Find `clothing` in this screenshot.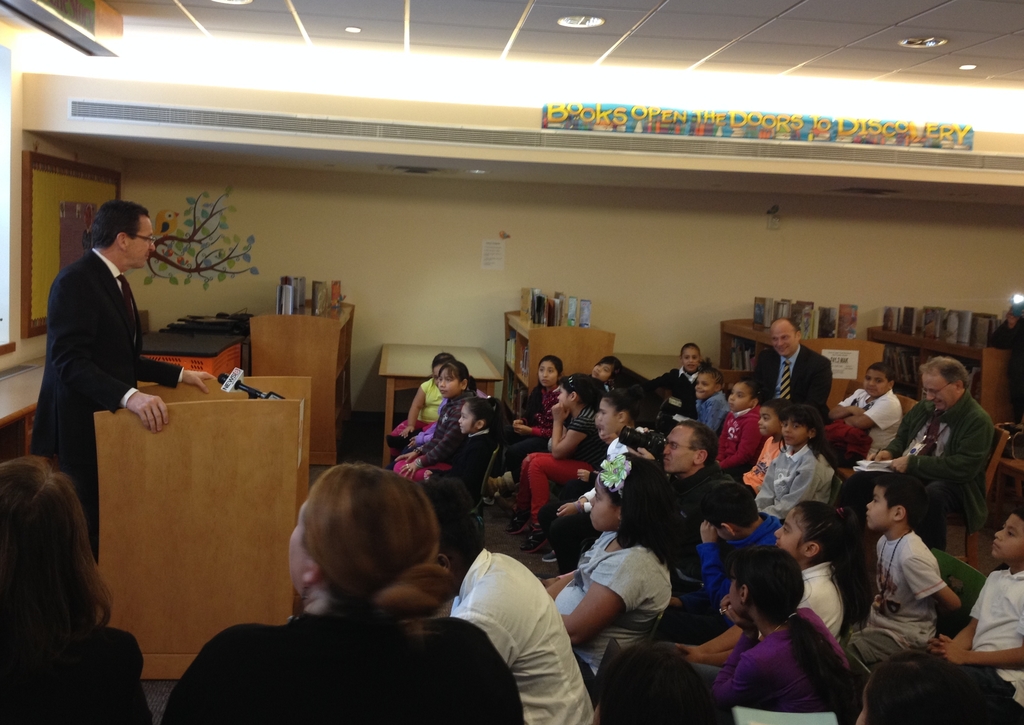
The bounding box for `clothing` is BBox(160, 614, 527, 724).
